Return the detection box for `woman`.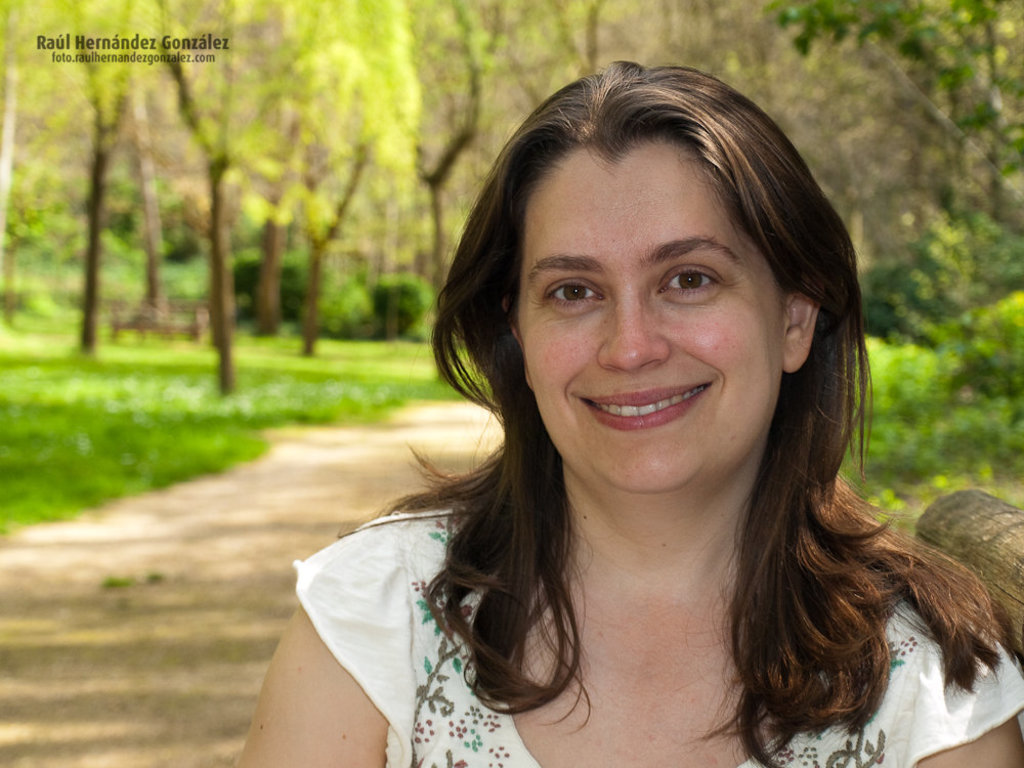
rect(226, 68, 1023, 767).
